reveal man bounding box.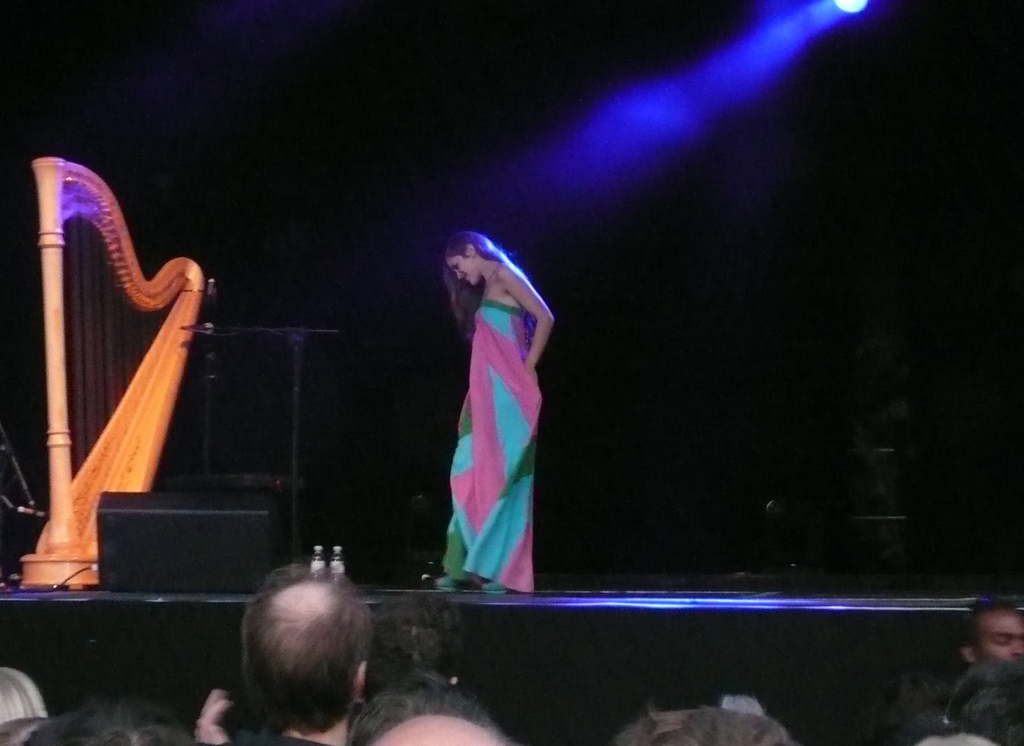
Revealed: left=961, top=601, right=1023, bottom=665.
